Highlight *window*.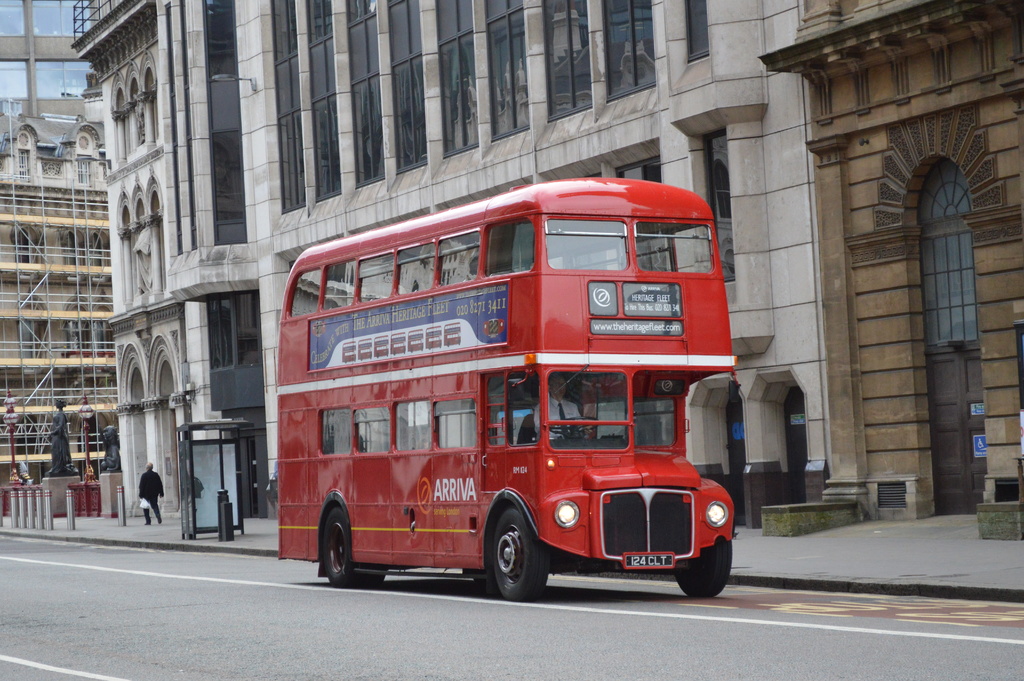
Highlighted region: <bbox>616, 153, 661, 181</bbox>.
